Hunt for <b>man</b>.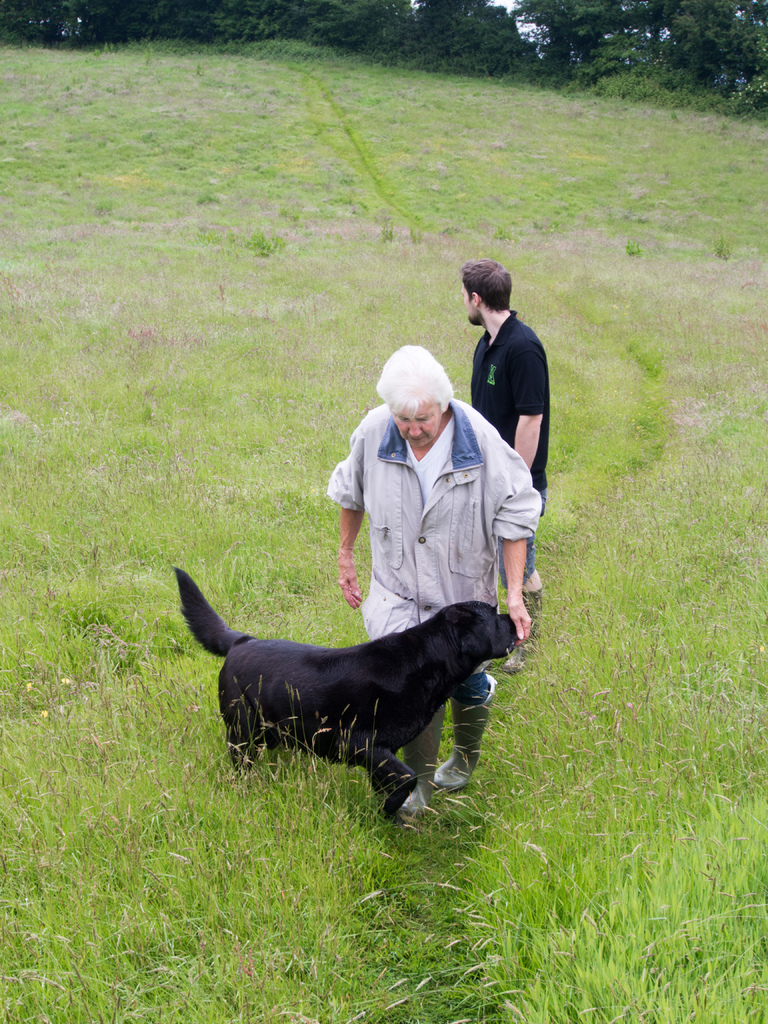
Hunted down at Rect(461, 260, 569, 483).
